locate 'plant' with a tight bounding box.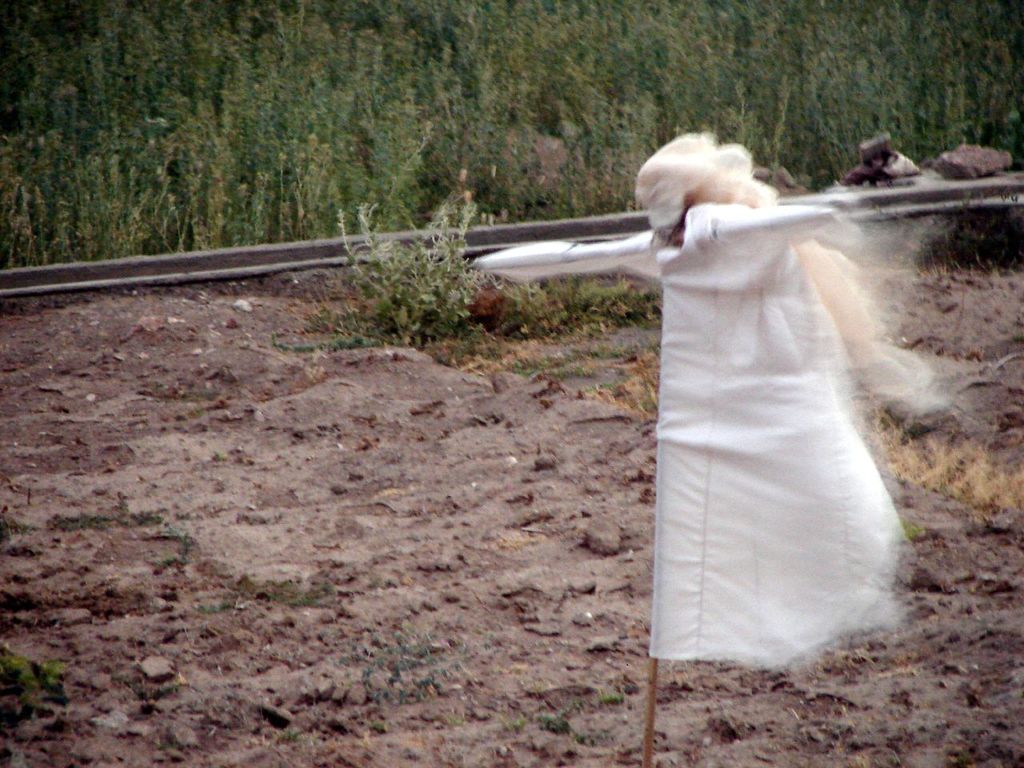
[298, 197, 504, 349].
